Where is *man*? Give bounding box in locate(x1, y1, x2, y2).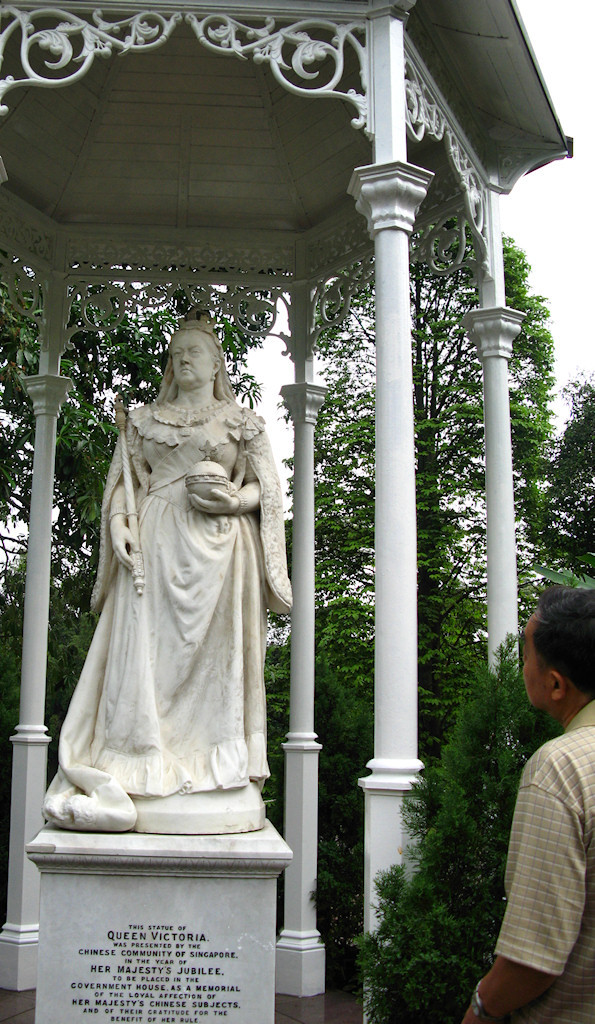
locate(438, 617, 582, 1023).
